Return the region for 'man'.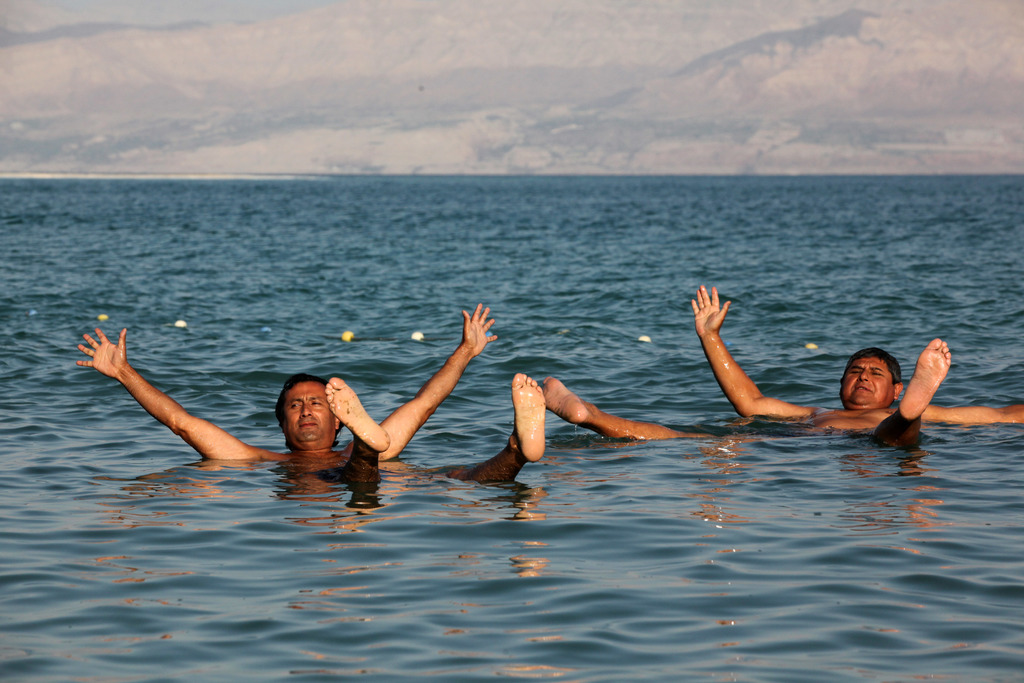
538 281 1023 441.
